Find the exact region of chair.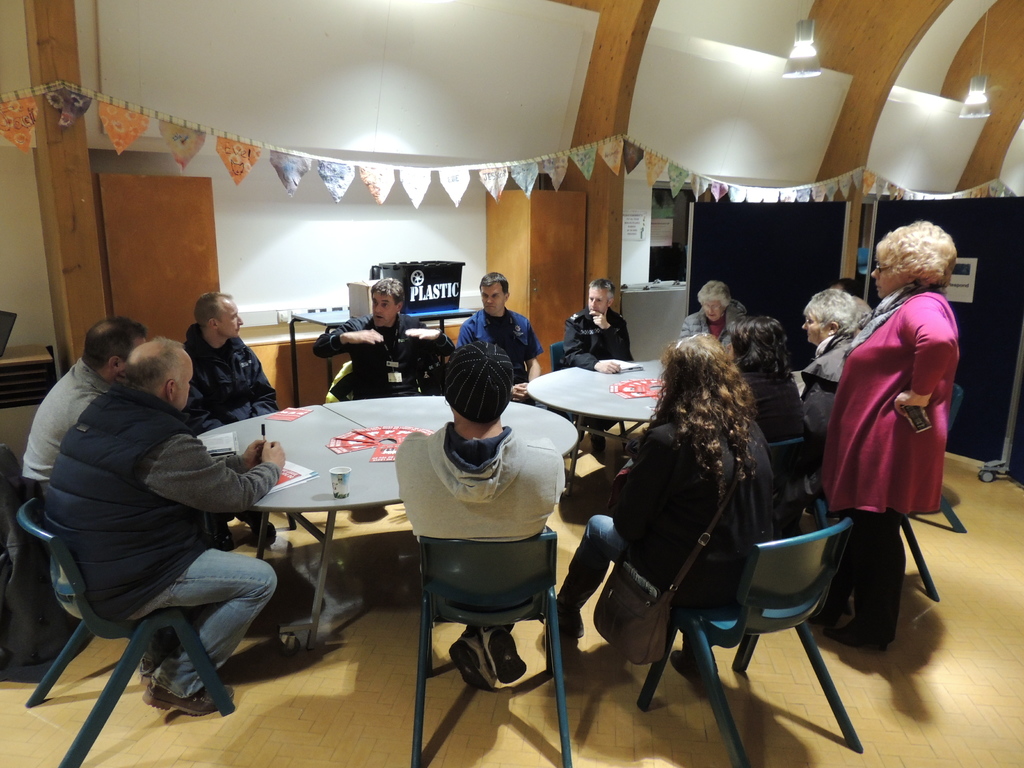
Exact region: x1=764, y1=435, x2=820, y2=543.
